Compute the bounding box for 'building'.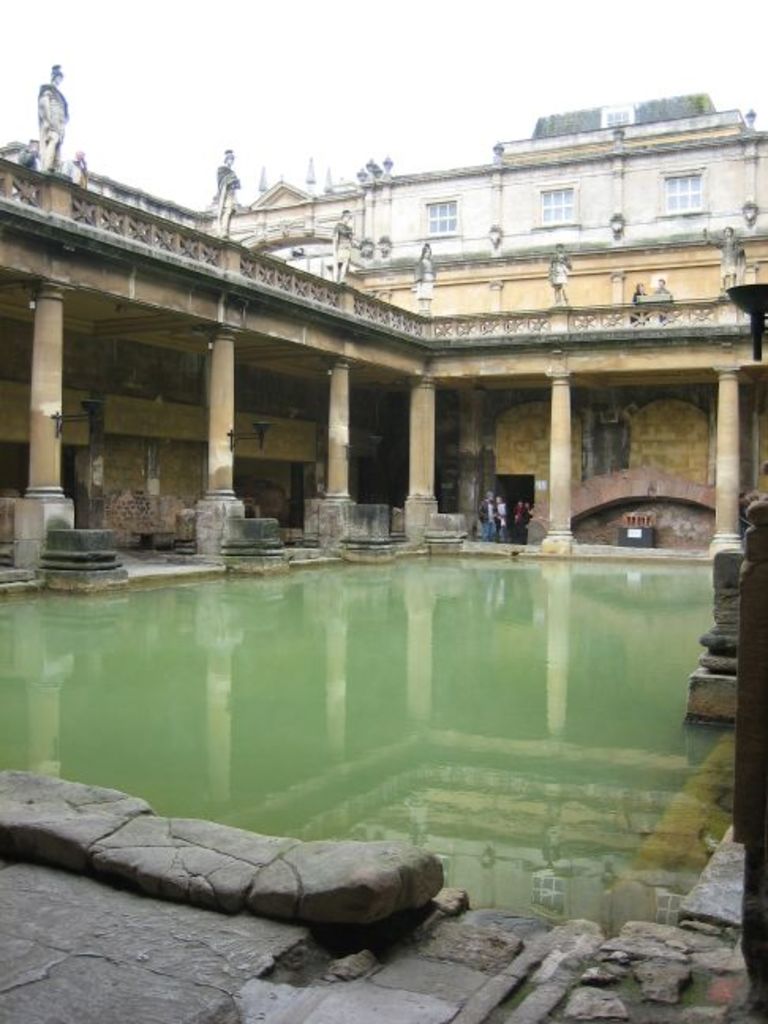
x1=221, y1=90, x2=766, y2=318.
